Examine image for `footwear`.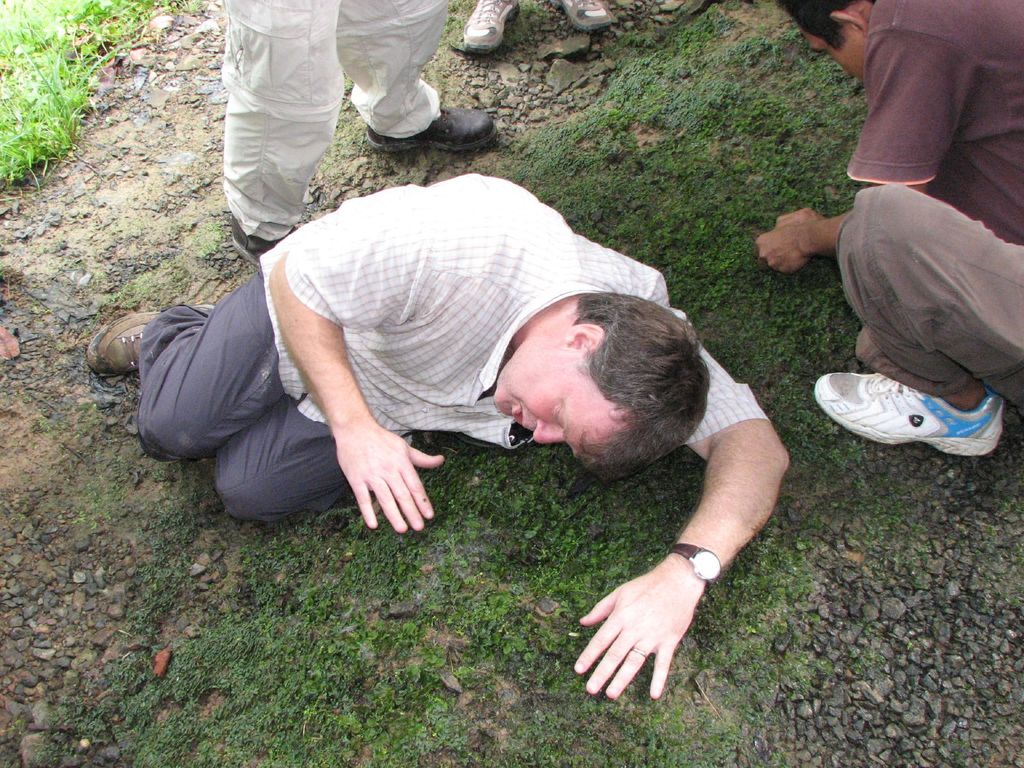
Examination result: <box>562,0,616,33</box>.
